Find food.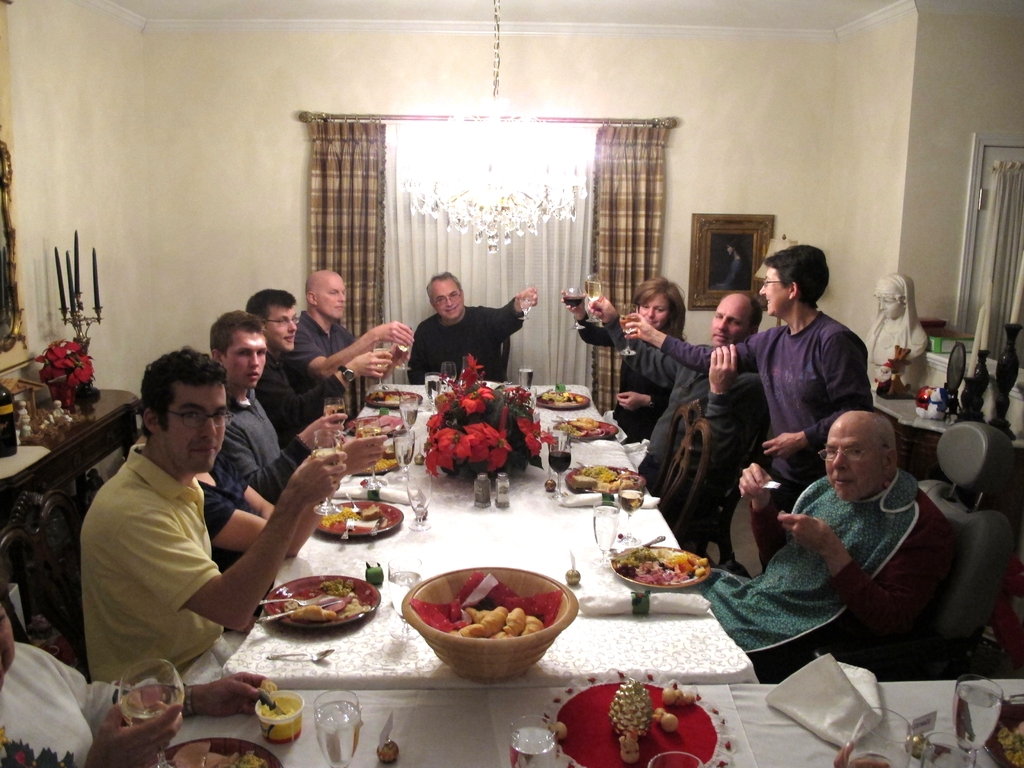
l=649, t=705, r=673, b=728.
